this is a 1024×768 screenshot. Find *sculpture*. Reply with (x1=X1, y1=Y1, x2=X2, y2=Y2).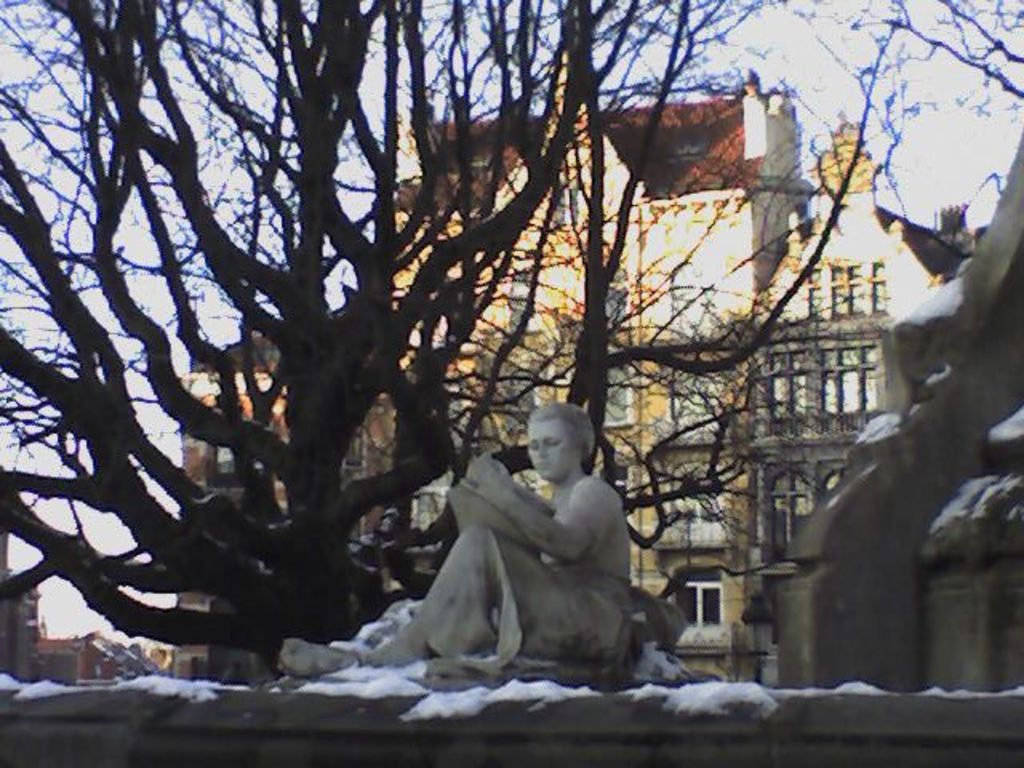
(x1=280, y1=398, x2=710, y2=691).
